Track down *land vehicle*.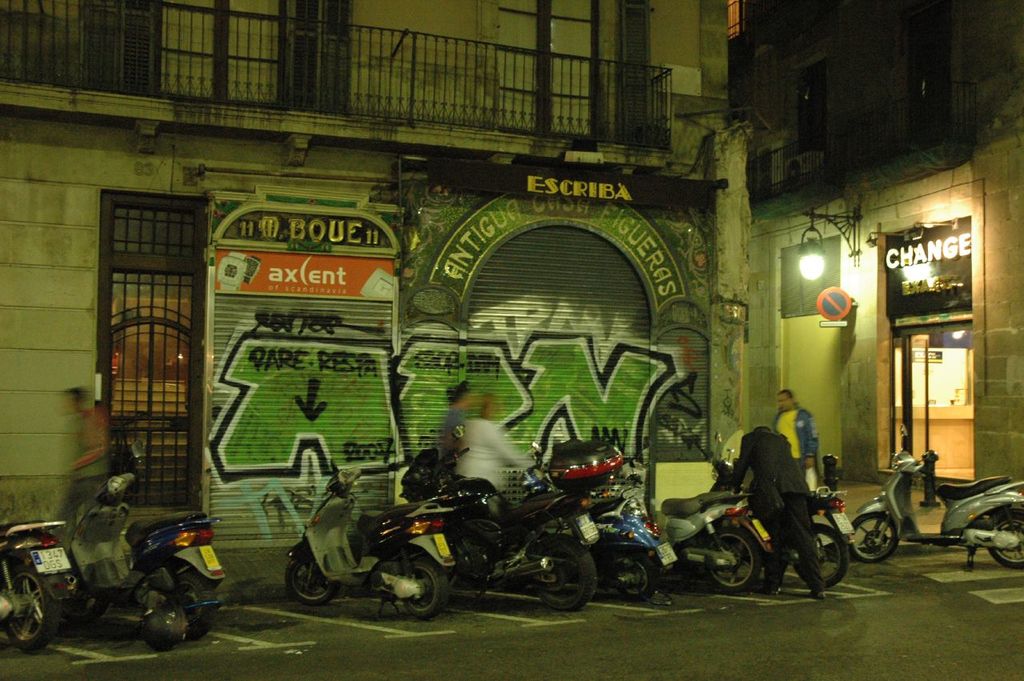
Tracked to x1=612, y1=450, x2=777, y2=588.
